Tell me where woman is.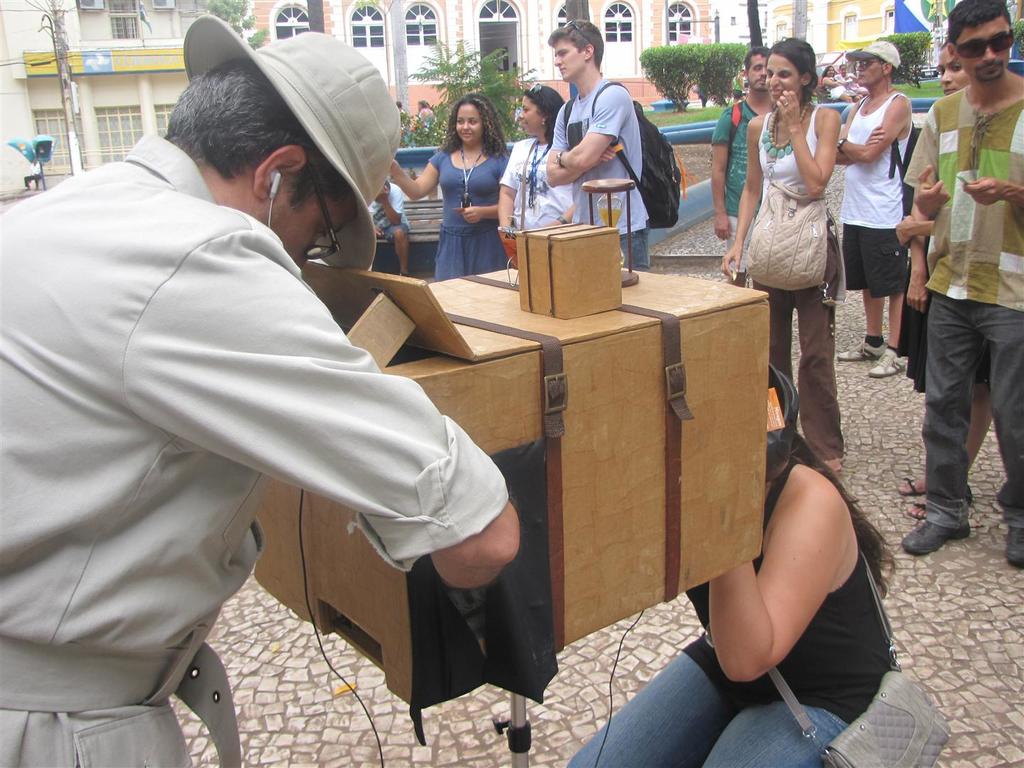
woman is at (x1=824, y1=63, x2=858, y2=101).
